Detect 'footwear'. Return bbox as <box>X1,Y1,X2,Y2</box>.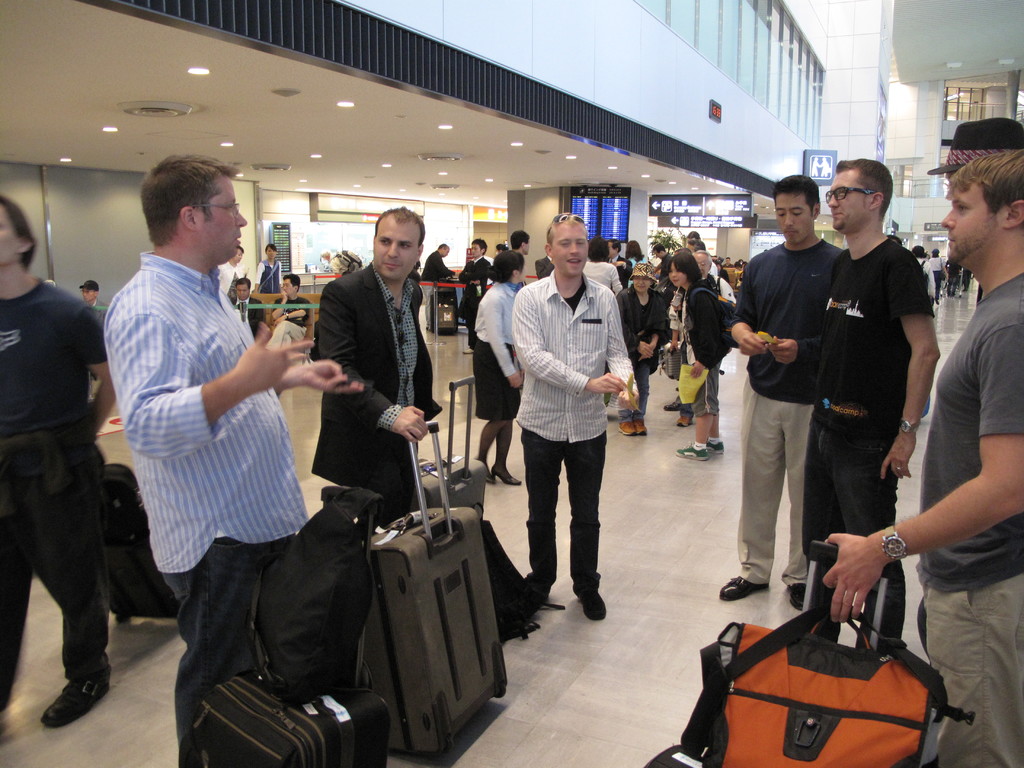
<box>617,414,634,435</box>.
